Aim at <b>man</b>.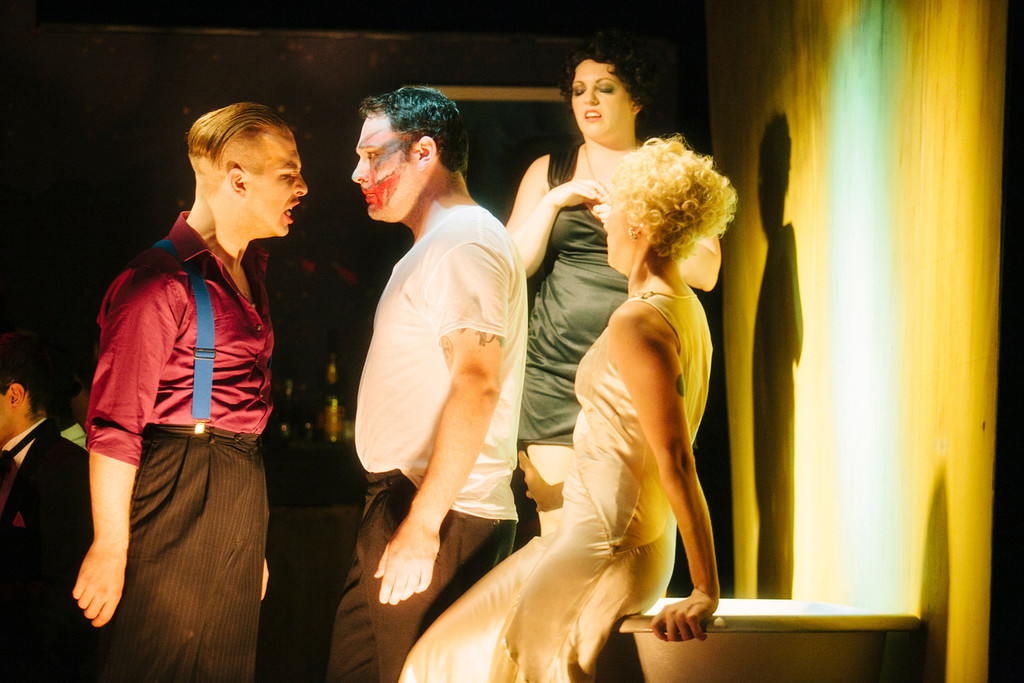
Aimed at pyautogui.locateOnScreen(70, 98, 364, 680).
